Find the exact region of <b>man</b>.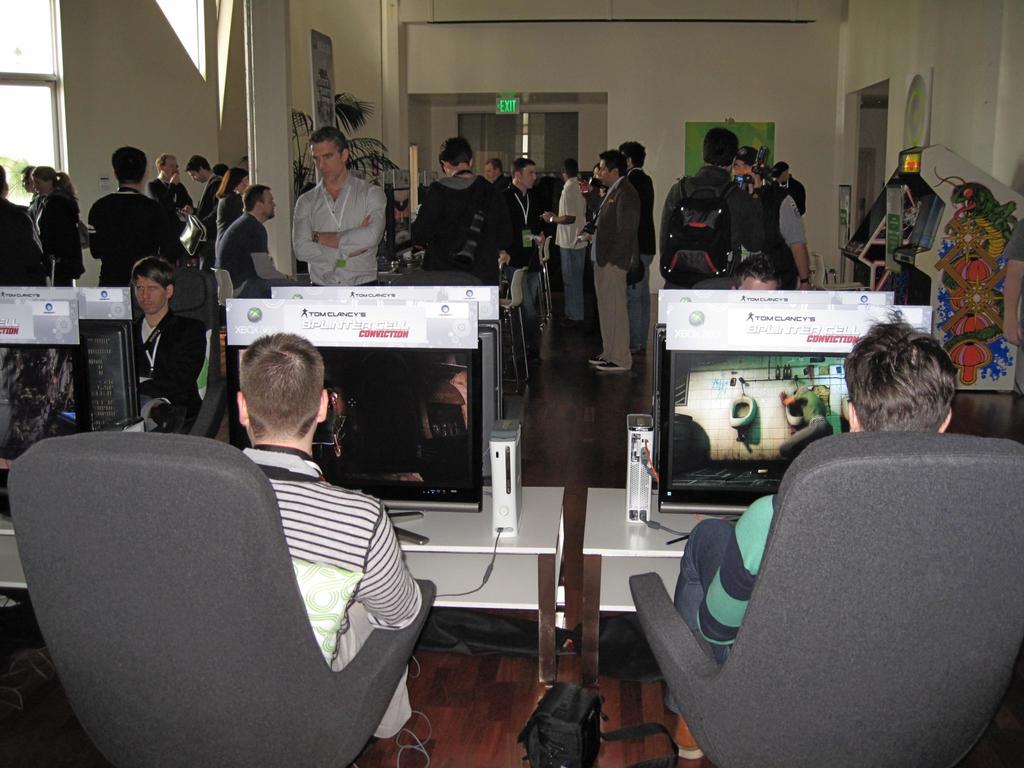
Exact region: 730:244:779:292.
